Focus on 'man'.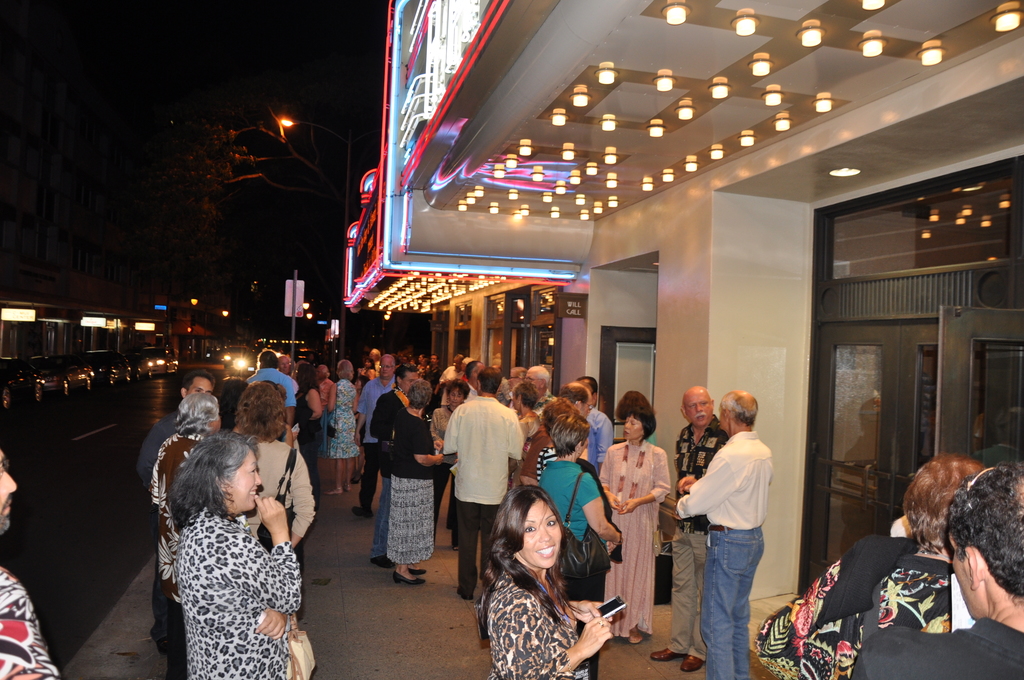
Focused at detection(363, 351, 396, 515).
